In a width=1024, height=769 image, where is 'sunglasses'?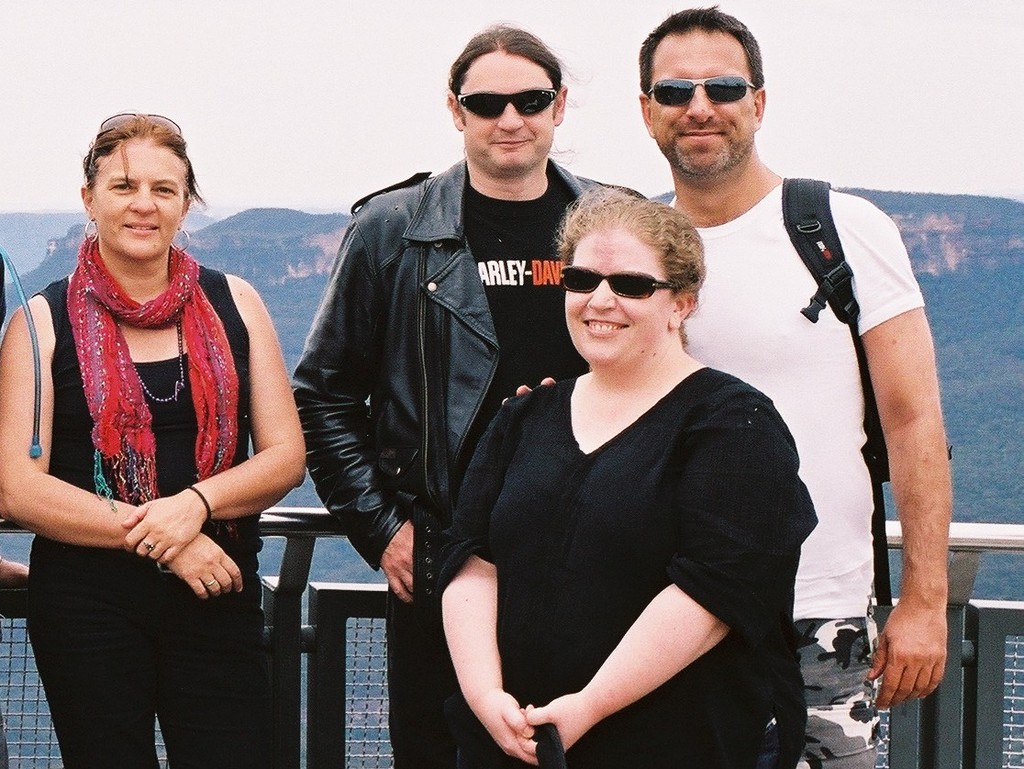
rect(451, 89, 559, 127).
